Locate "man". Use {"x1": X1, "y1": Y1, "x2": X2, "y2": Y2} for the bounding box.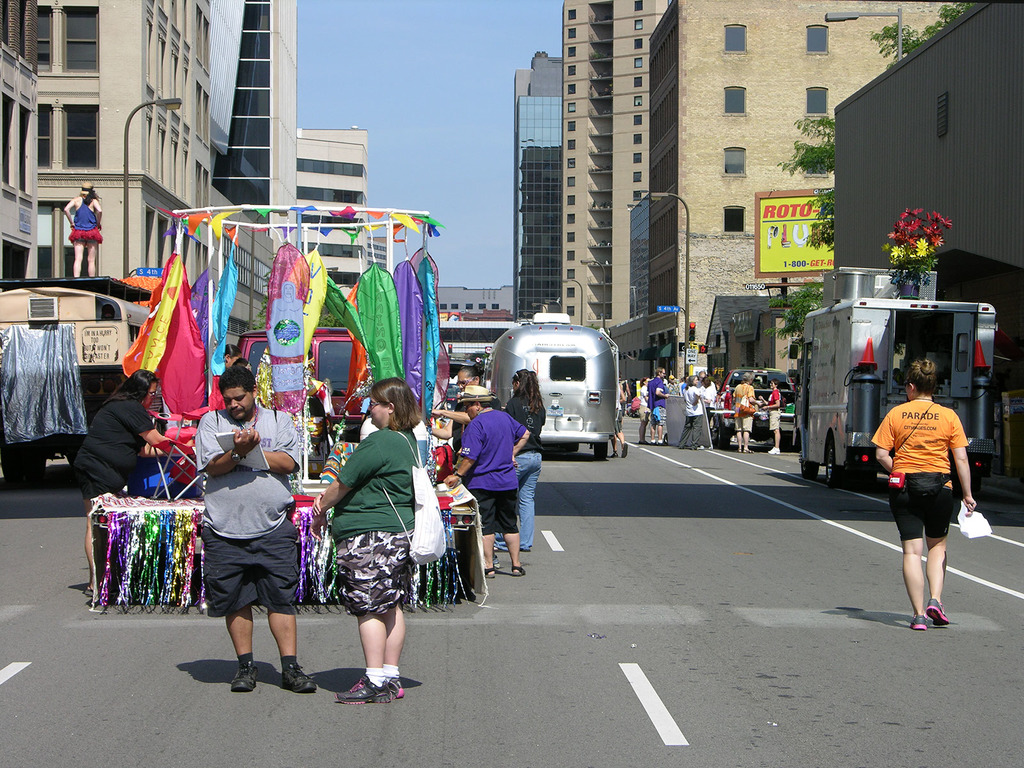
{"x1": 184, "y1": 401, "x2": 303, "y2": 698}.
